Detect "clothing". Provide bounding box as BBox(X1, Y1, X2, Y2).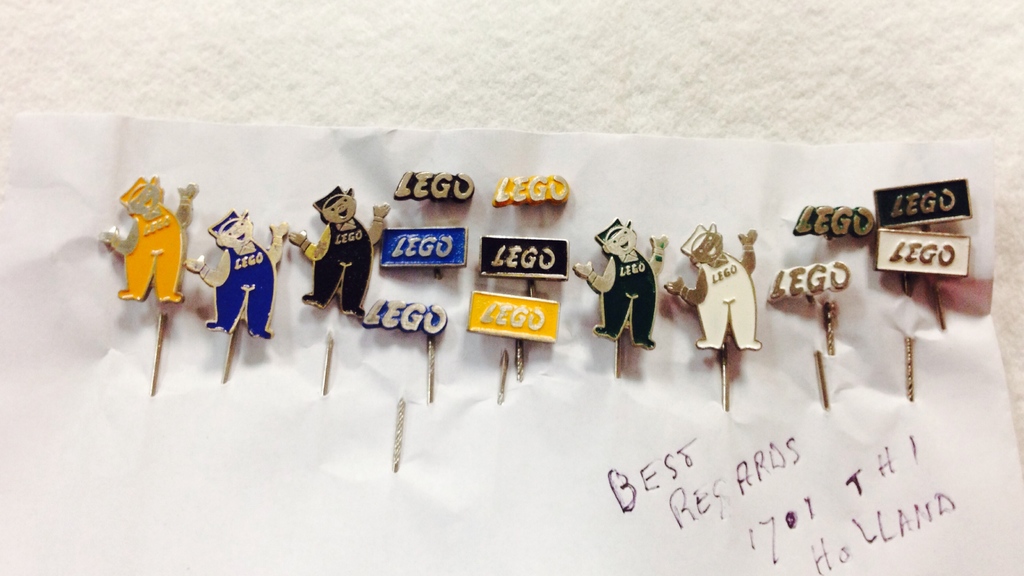
BBox(696, 264, 753, 343).
